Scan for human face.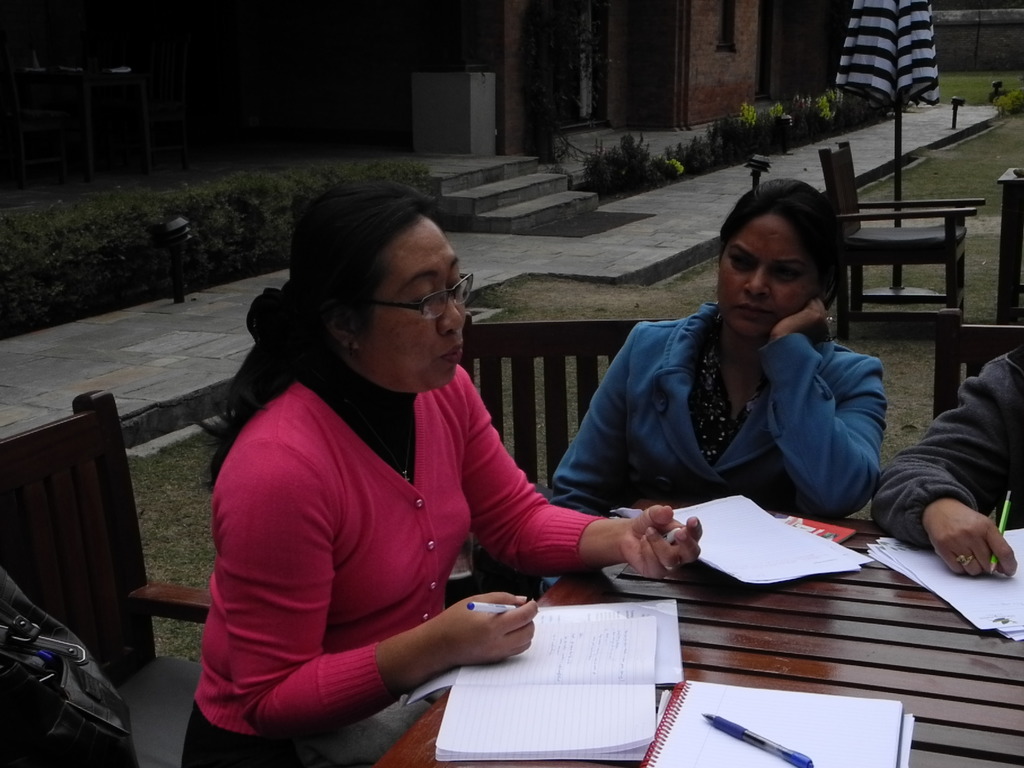
Scan result: BBox(719, 202, 822, 338).
